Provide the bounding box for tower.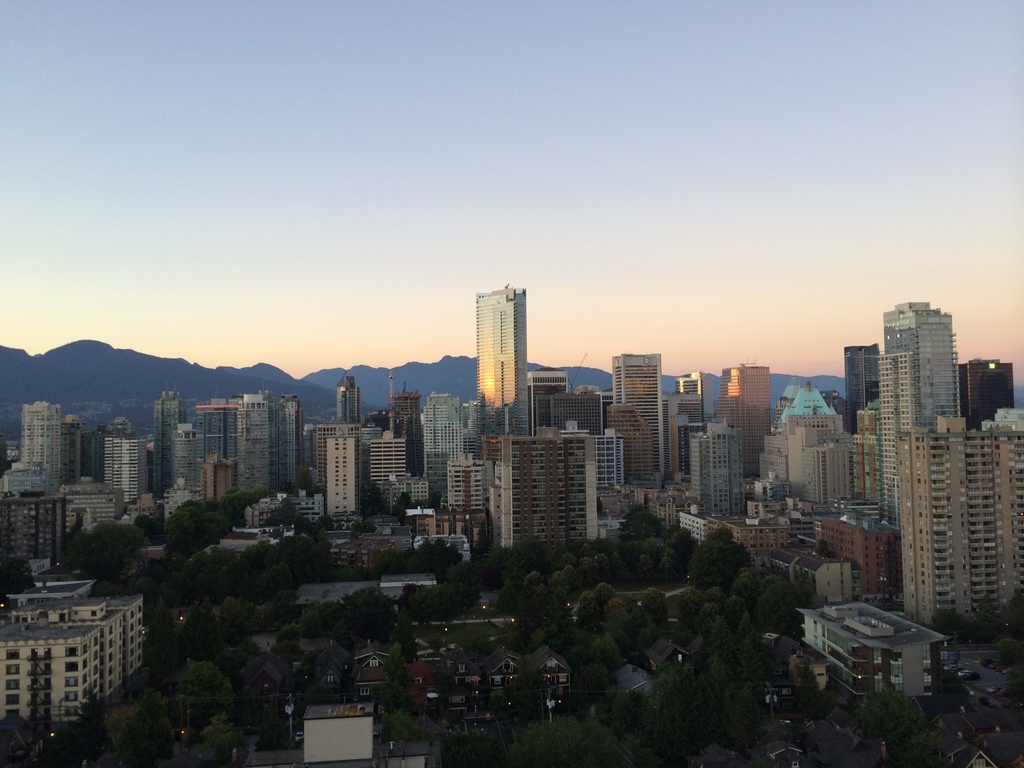
bbox=(781, 378, 844, 487).
